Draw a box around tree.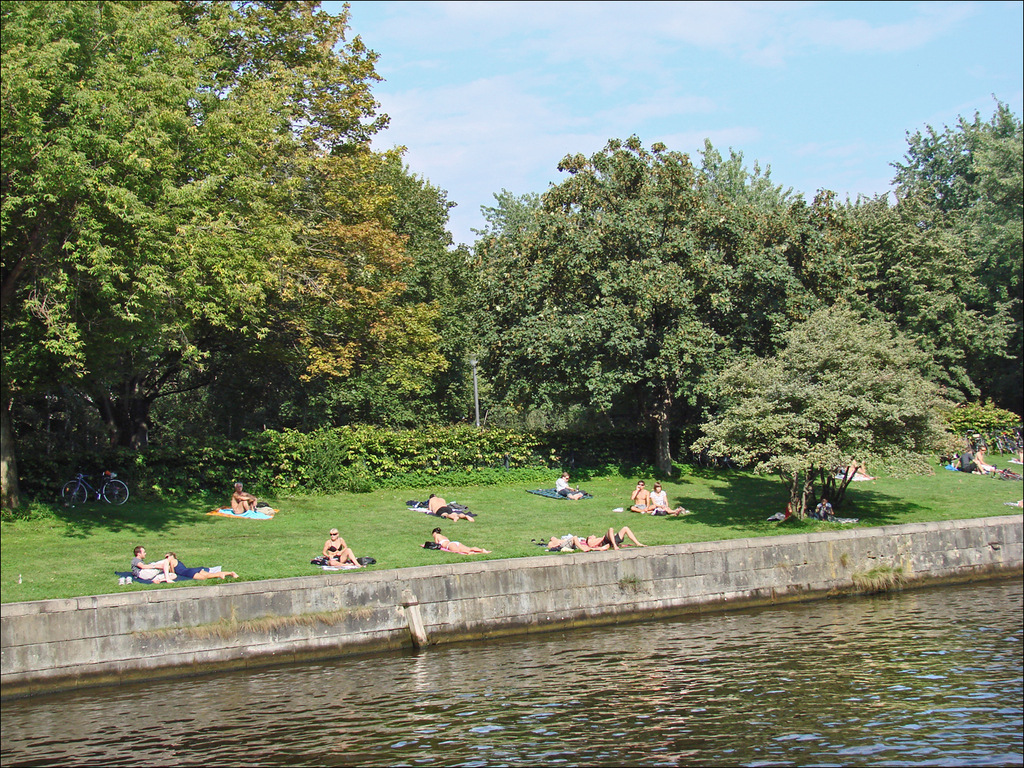
region(896, 105, 1023, 375).
